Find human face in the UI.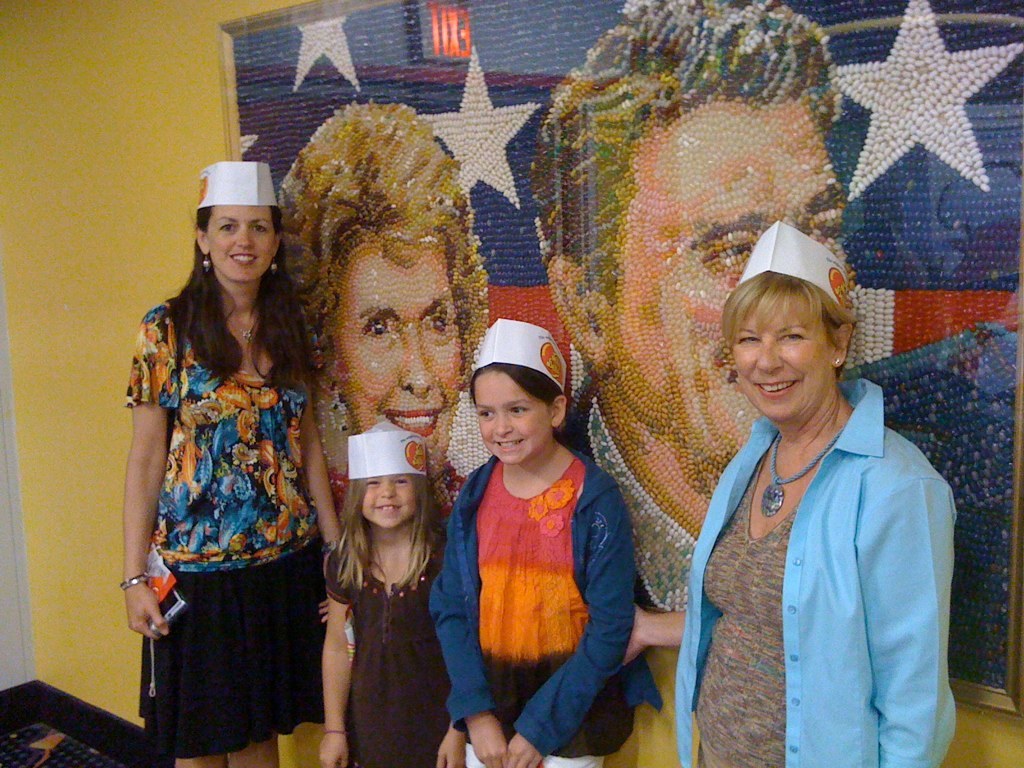
UI element at crop(203, 202, 274, 281).
